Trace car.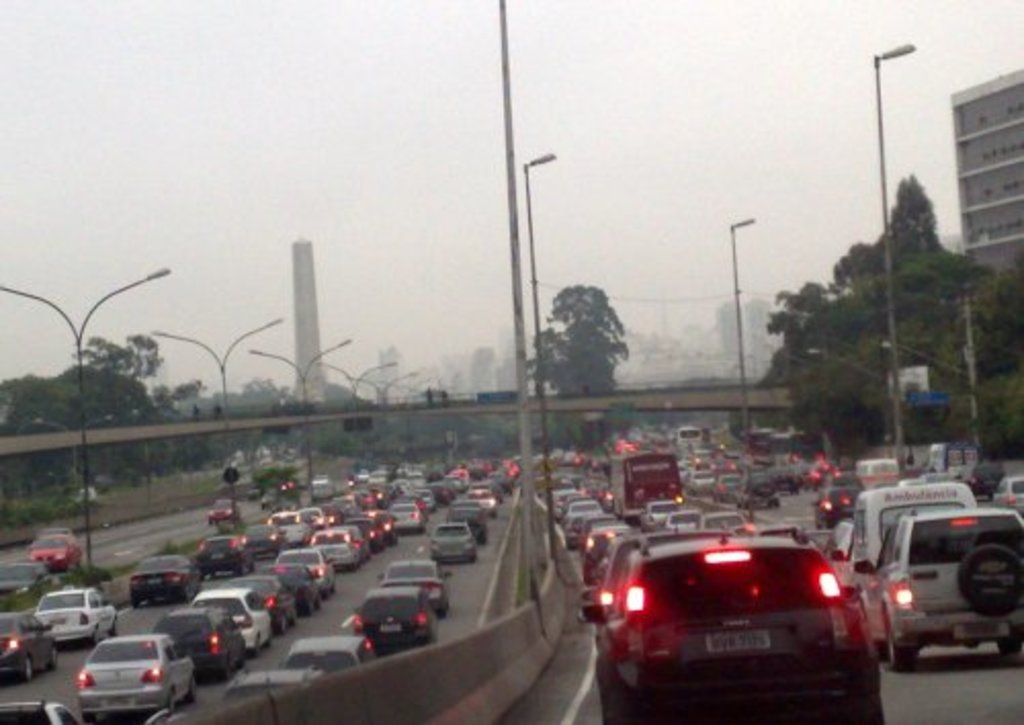
Traced to x1=352 y1=586 x2=438 y2=645.
